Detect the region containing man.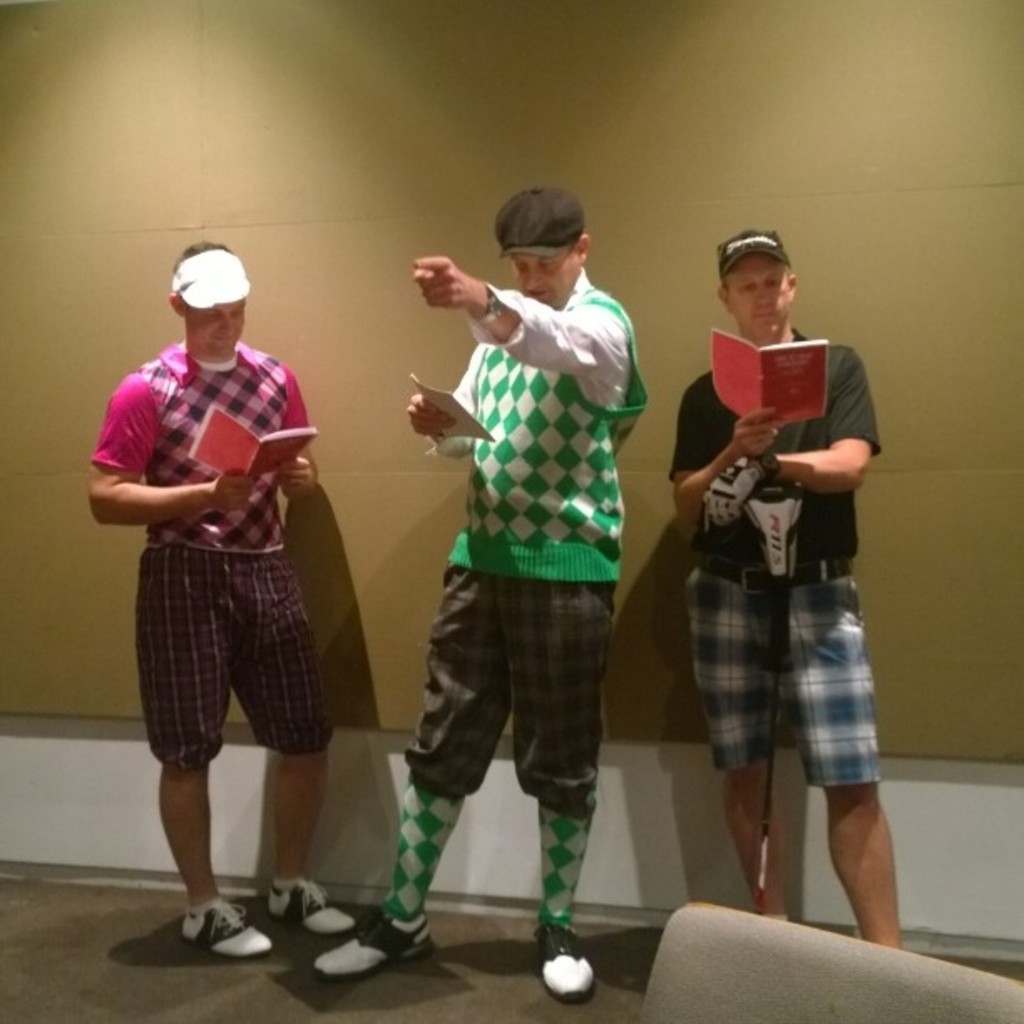
l=308, t=187, r=648, b=1002.
